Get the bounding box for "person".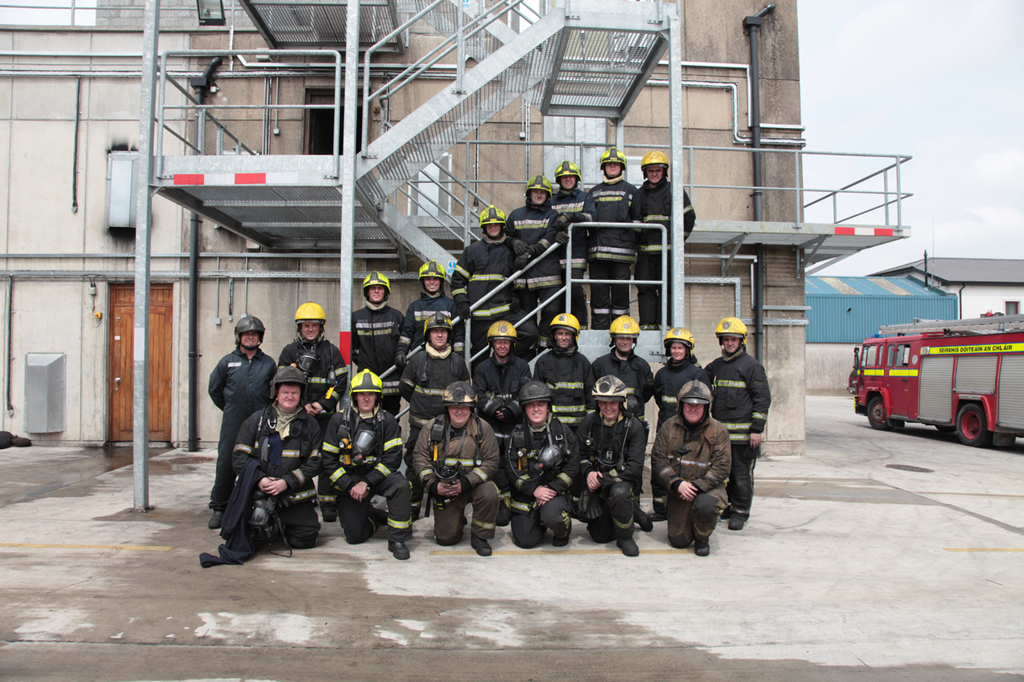
<box>636,152,694,331</box>.
